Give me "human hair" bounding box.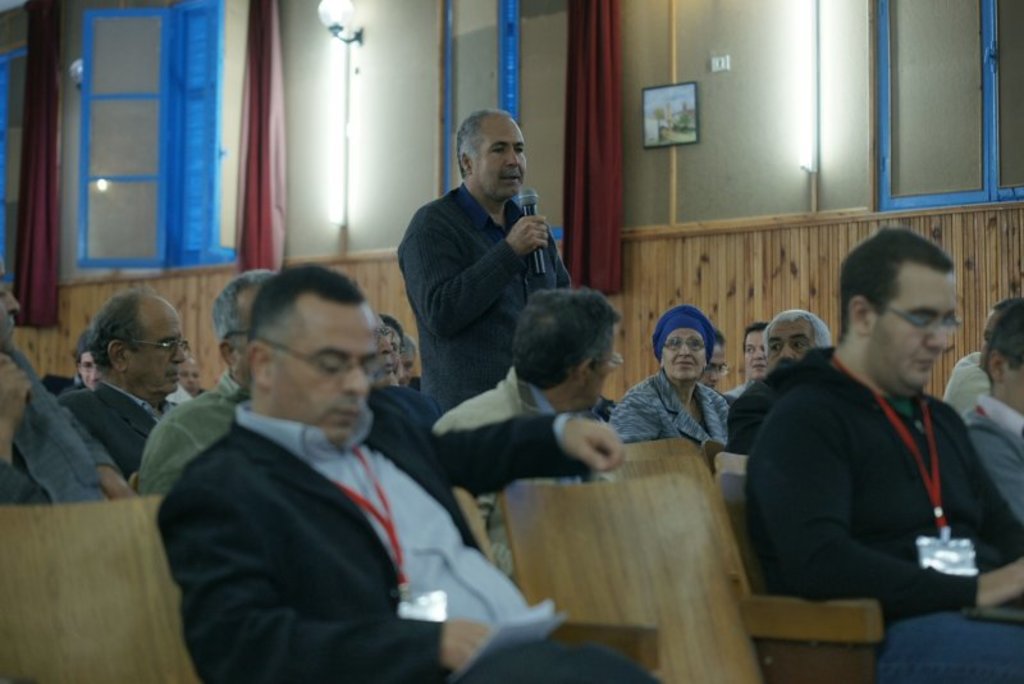
box=[216, 266, 275, 343].
